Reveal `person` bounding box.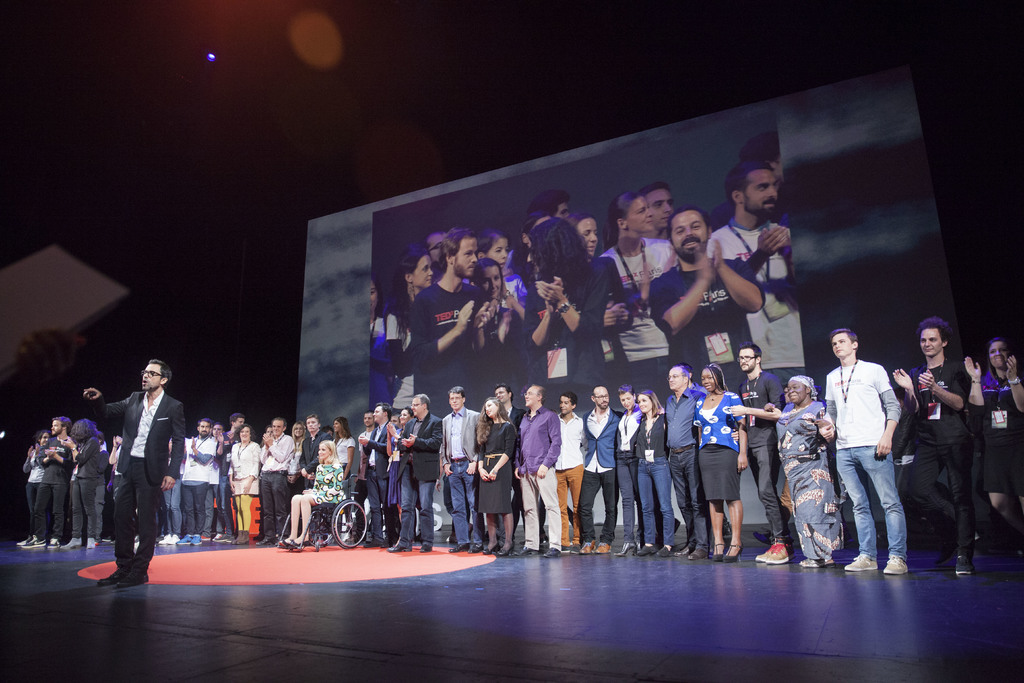
Revealed: rect(815, 322, 911, 579).
